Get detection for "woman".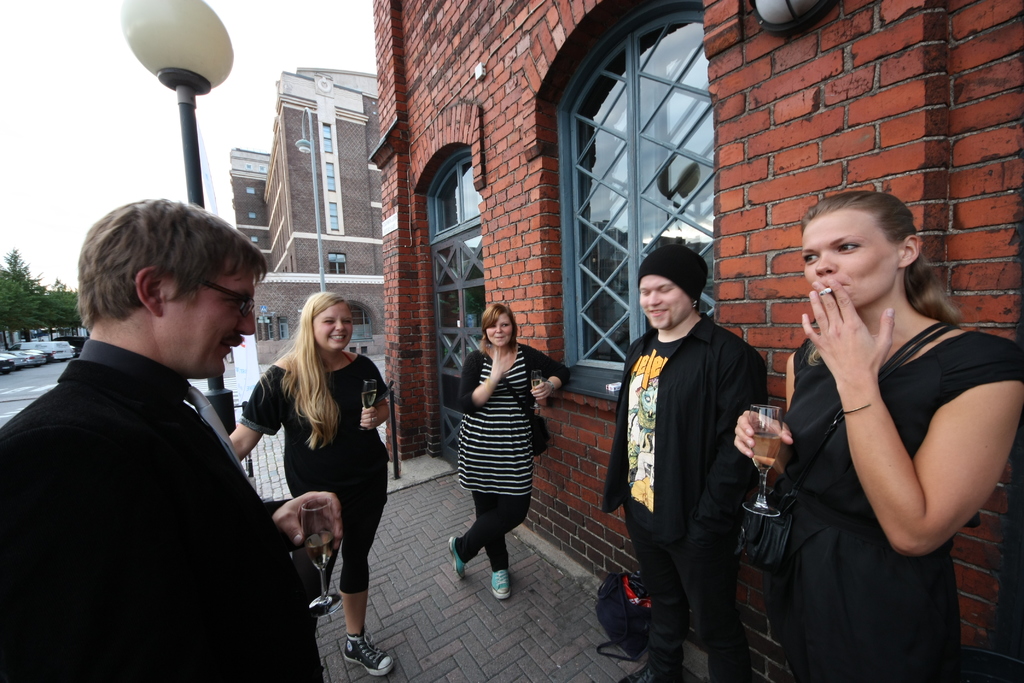
Detection: {"x1": 244, "y1": 288, "x2": 387, "y2": 651}.
